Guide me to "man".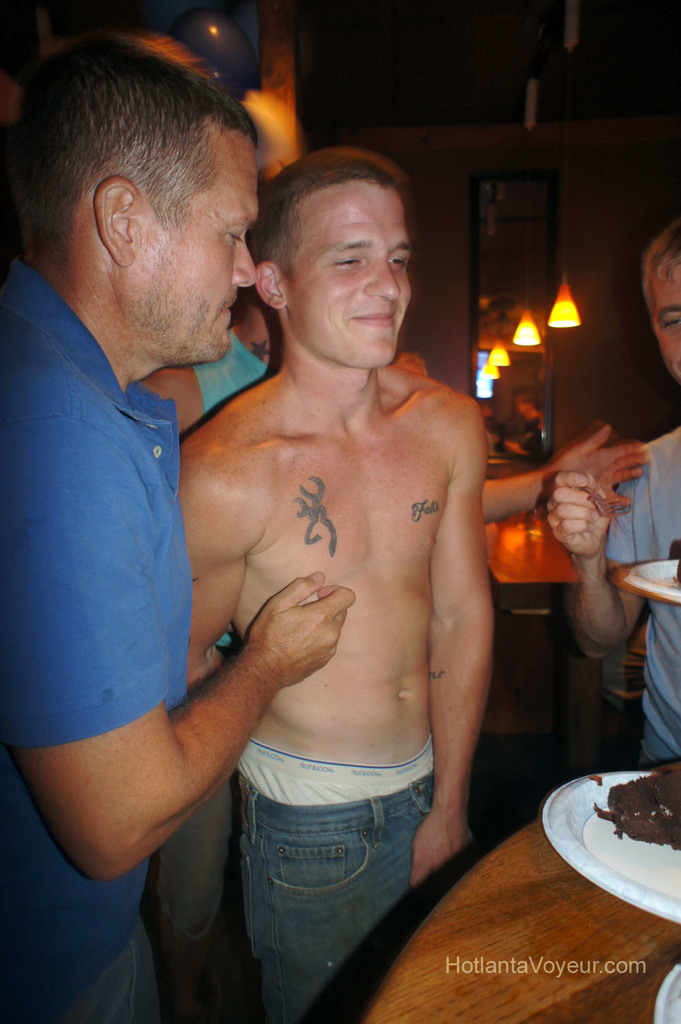
Guidance: rect(144, 287, 284, 1016).
